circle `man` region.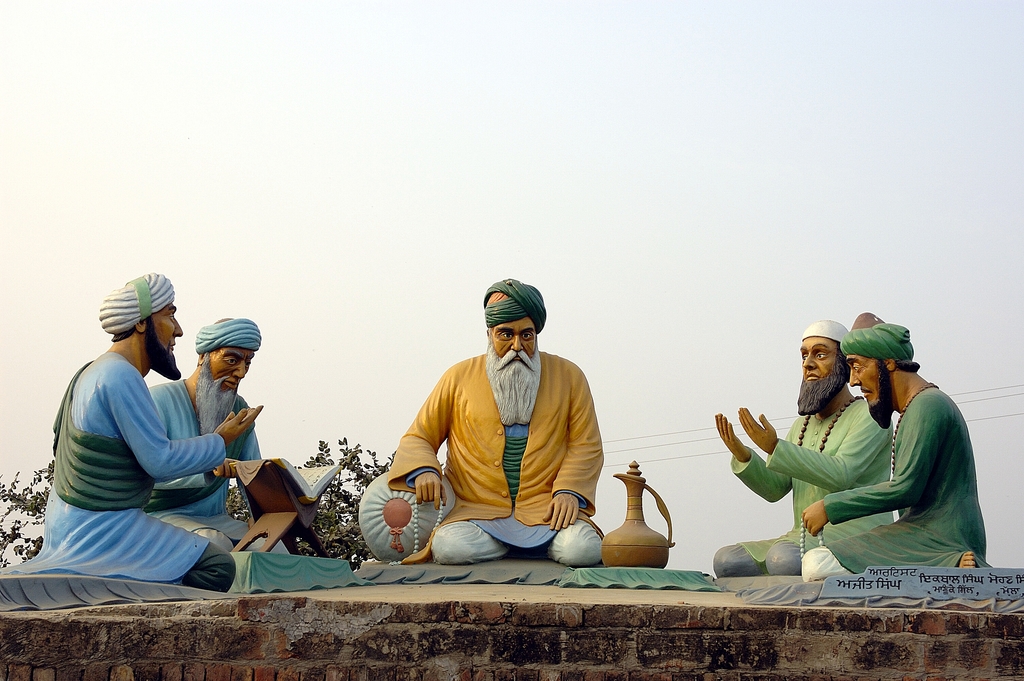
Region: left=137, top=314, right=305, bottom=555.
